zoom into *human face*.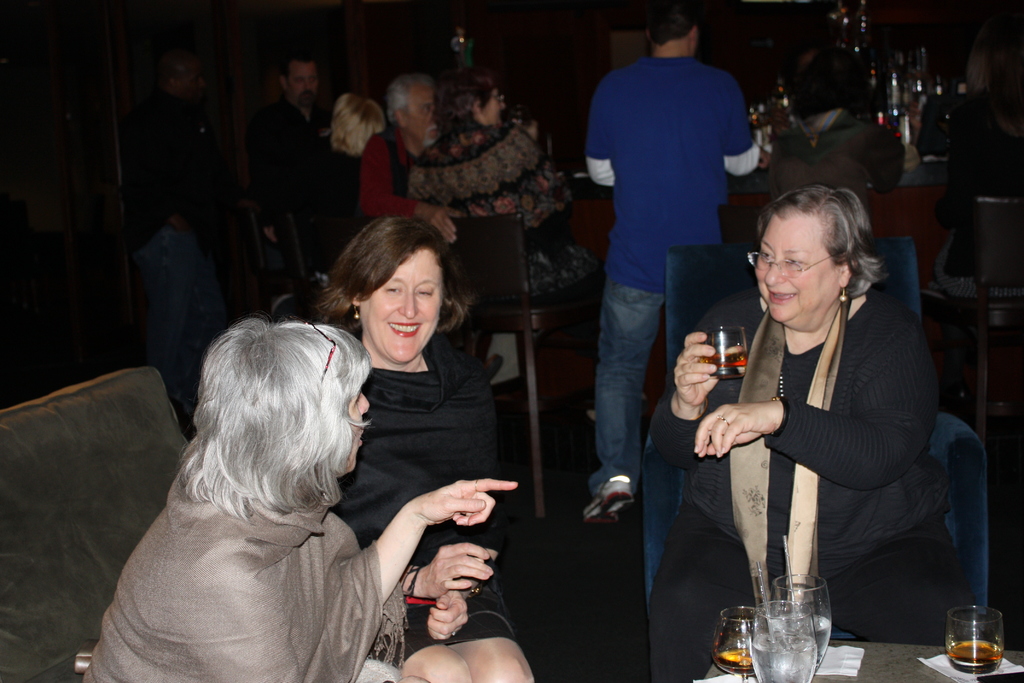
Zoom target: [289,63,319,108].
